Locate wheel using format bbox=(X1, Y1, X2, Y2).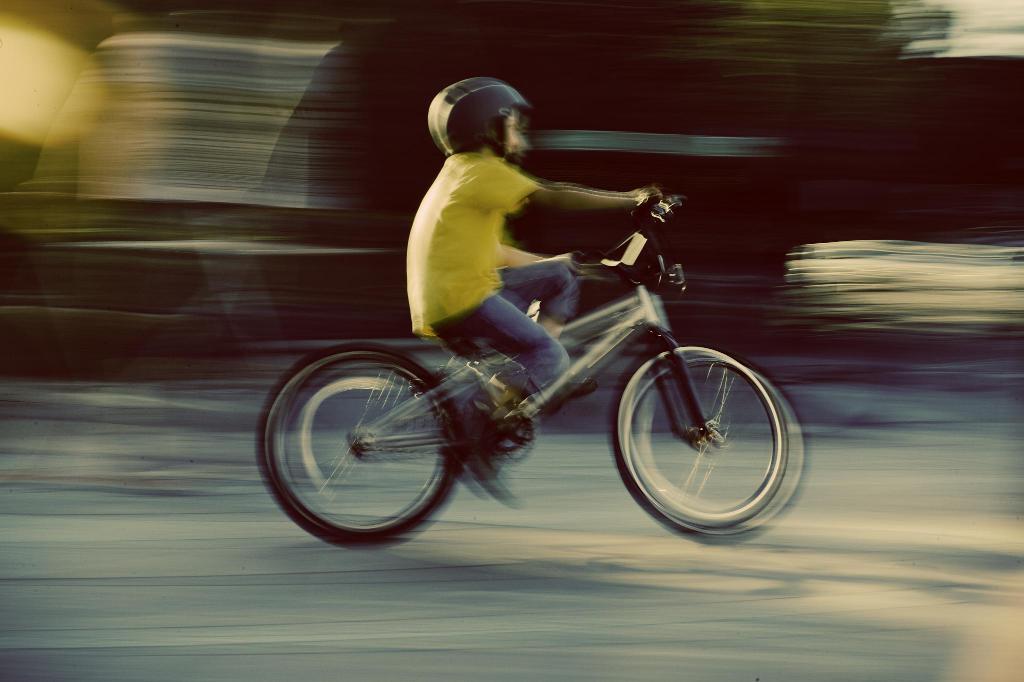
bbox=(613, 338, 790, 532).
